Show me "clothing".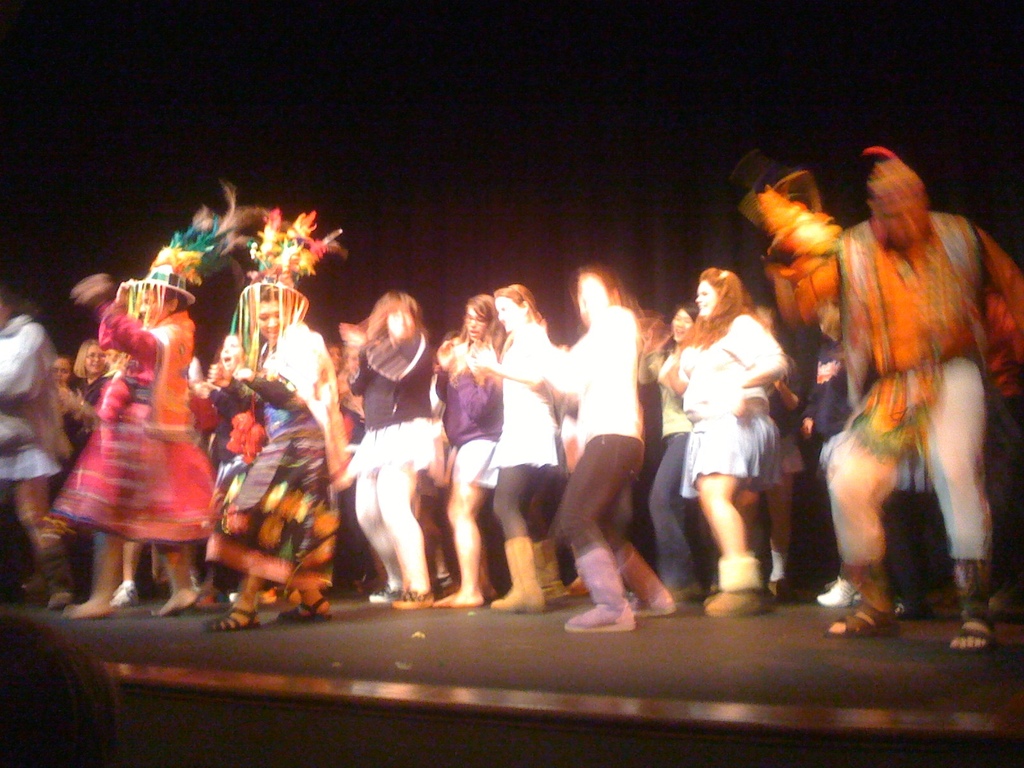
"clothing" is here: box(346, 331, 435, 475).
